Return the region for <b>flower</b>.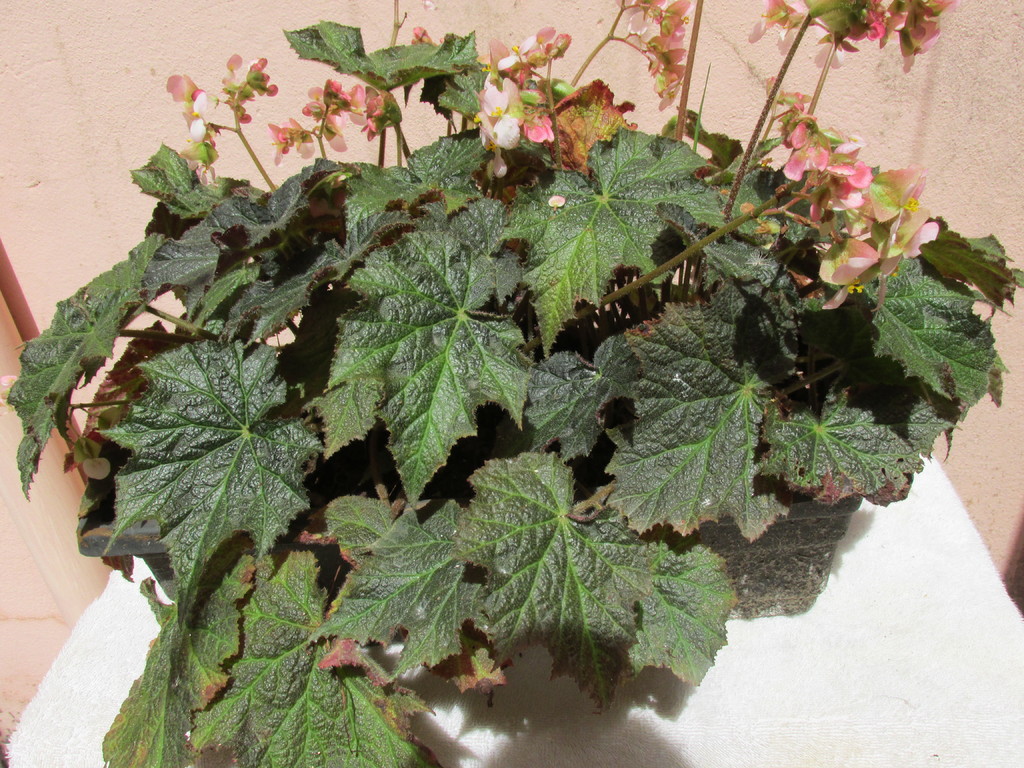
<box>169,71,216,124</box>.
